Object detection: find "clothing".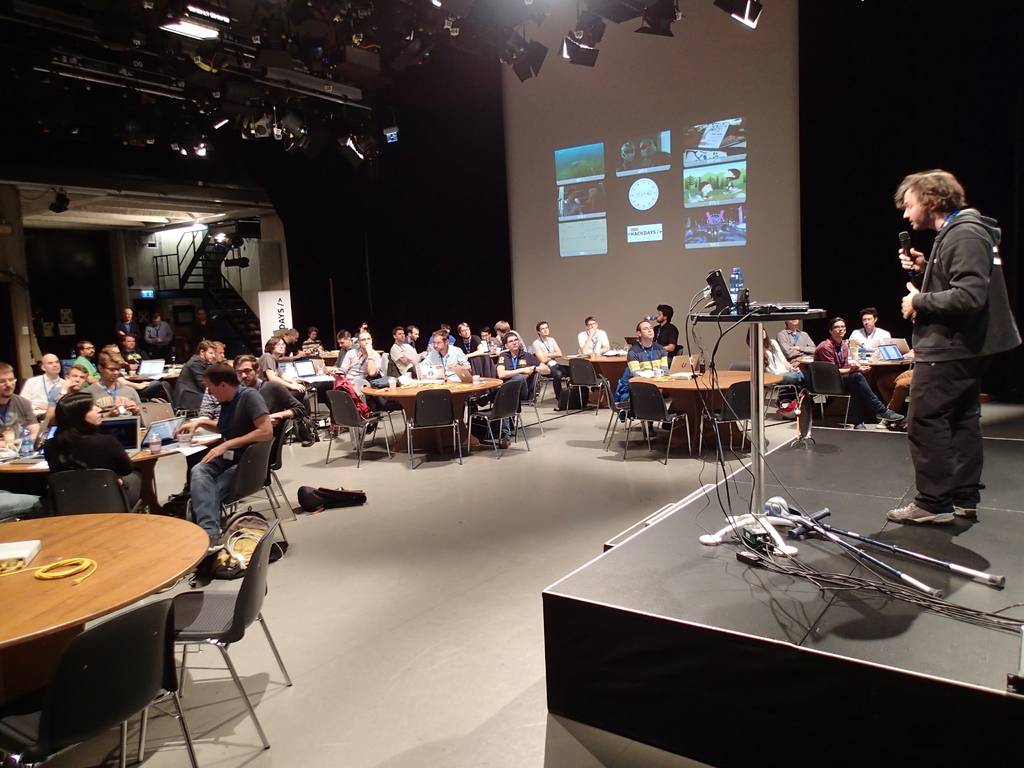
180,374,272,520.
